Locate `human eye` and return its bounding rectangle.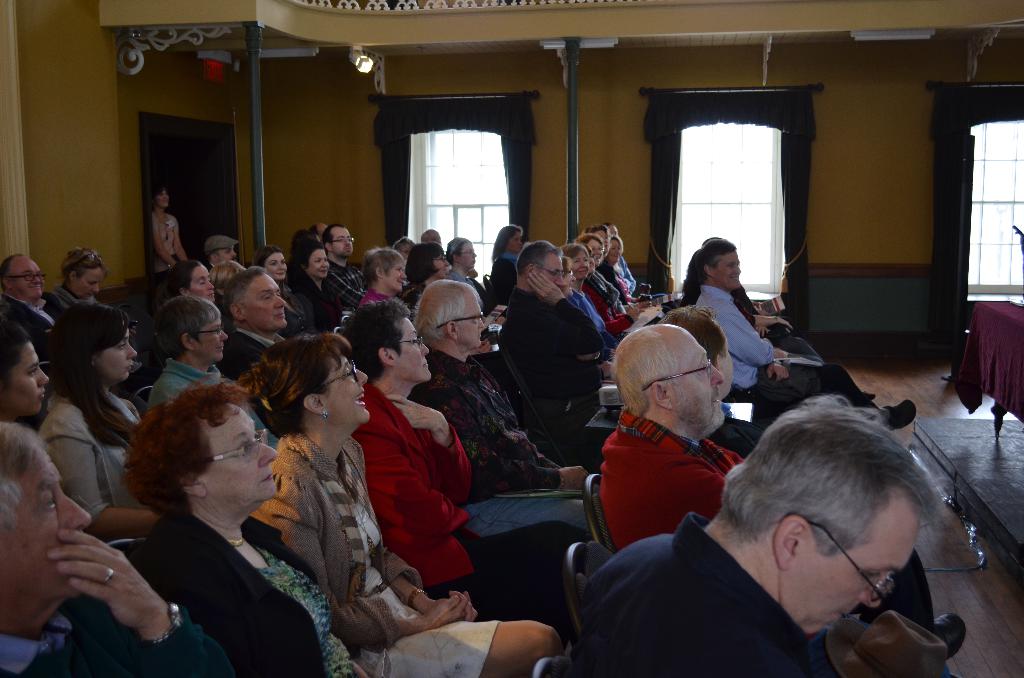
Rect(727, 264, 735, 269).
